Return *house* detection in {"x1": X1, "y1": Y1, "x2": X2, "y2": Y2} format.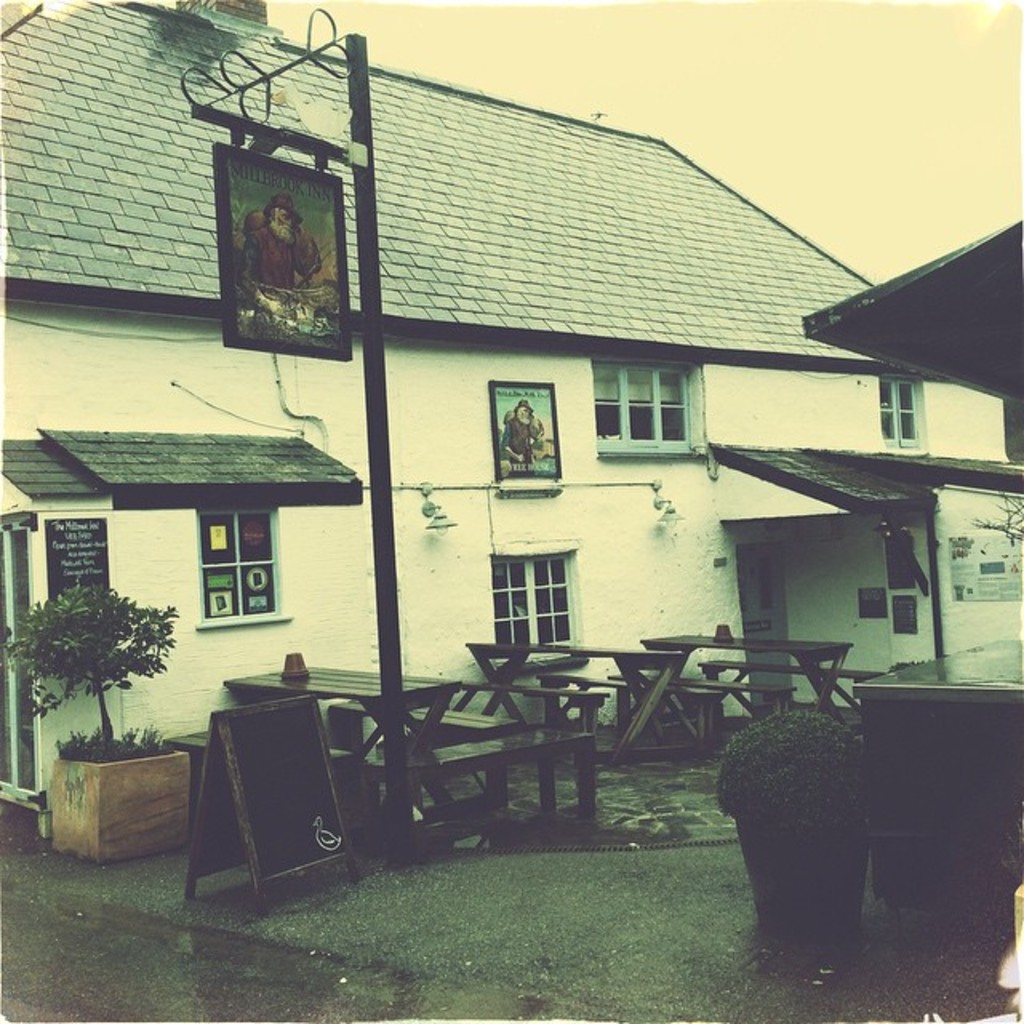
{"x1": 803, "y1": 206, "x2": 1022, "y2": 482}.
